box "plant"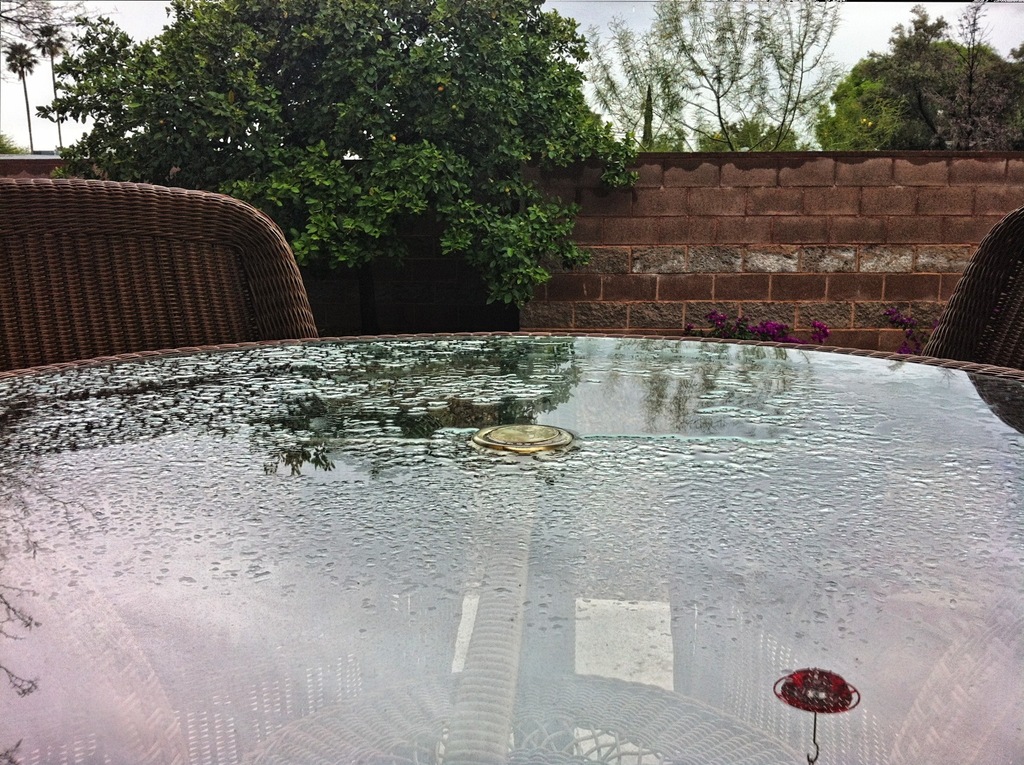
[left=0, top=122, right=34, bottom=156]
